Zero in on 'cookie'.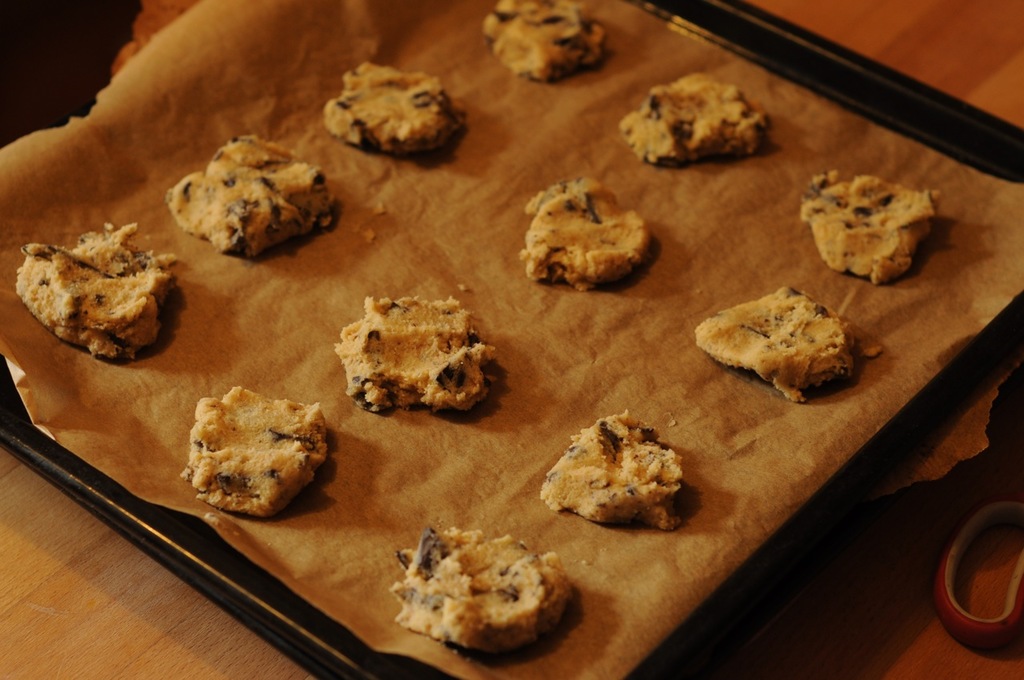
Zeroed in: select_region(616, 70, 769, 169).
